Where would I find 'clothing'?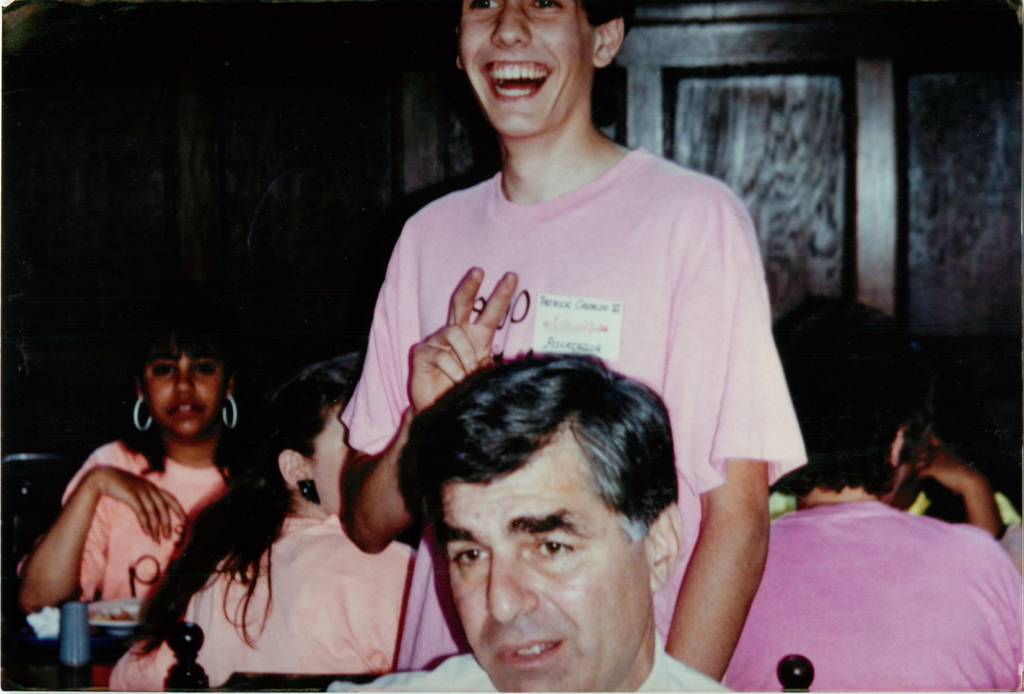
At (left=335, top=143, right=809, bottom=671).
